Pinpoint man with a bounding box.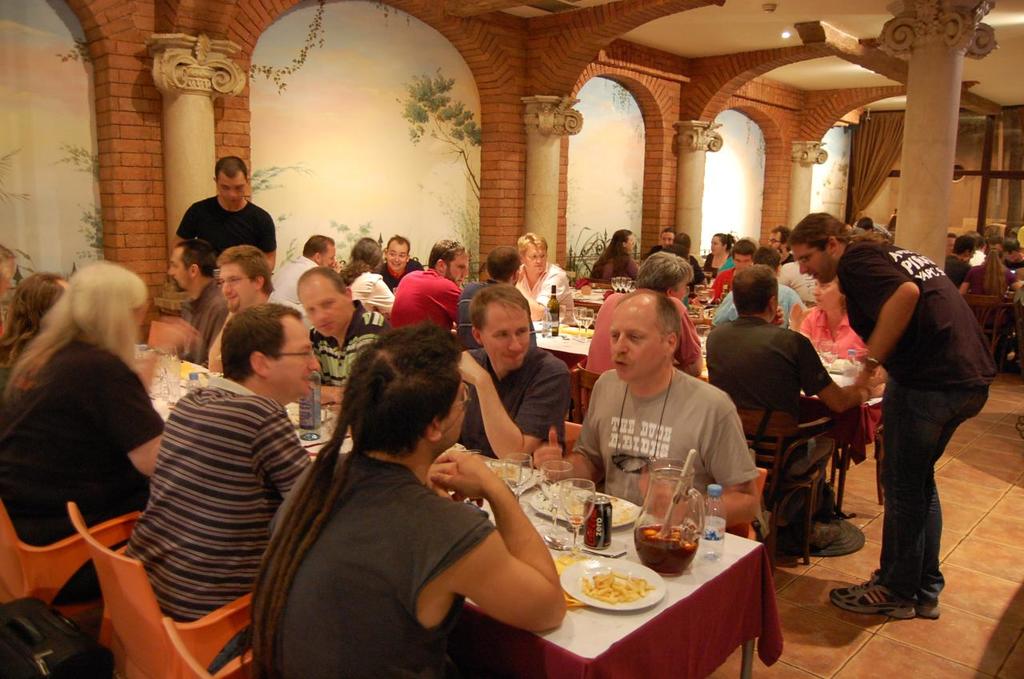
531, 286, 758, 535.
